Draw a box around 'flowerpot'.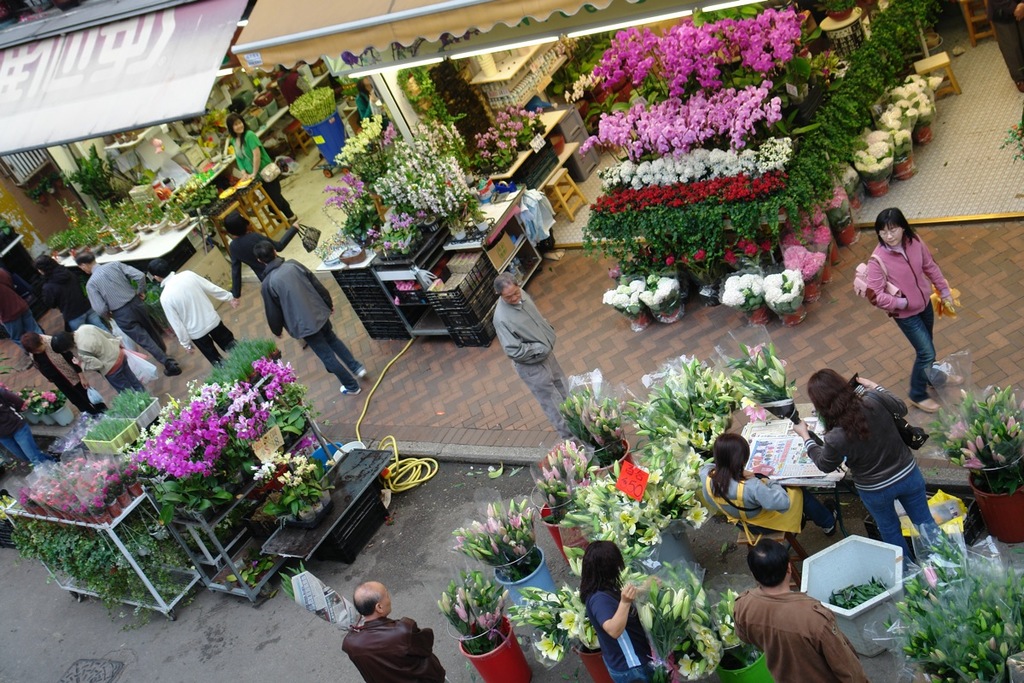
Rect(805, 283, 825, 302).
